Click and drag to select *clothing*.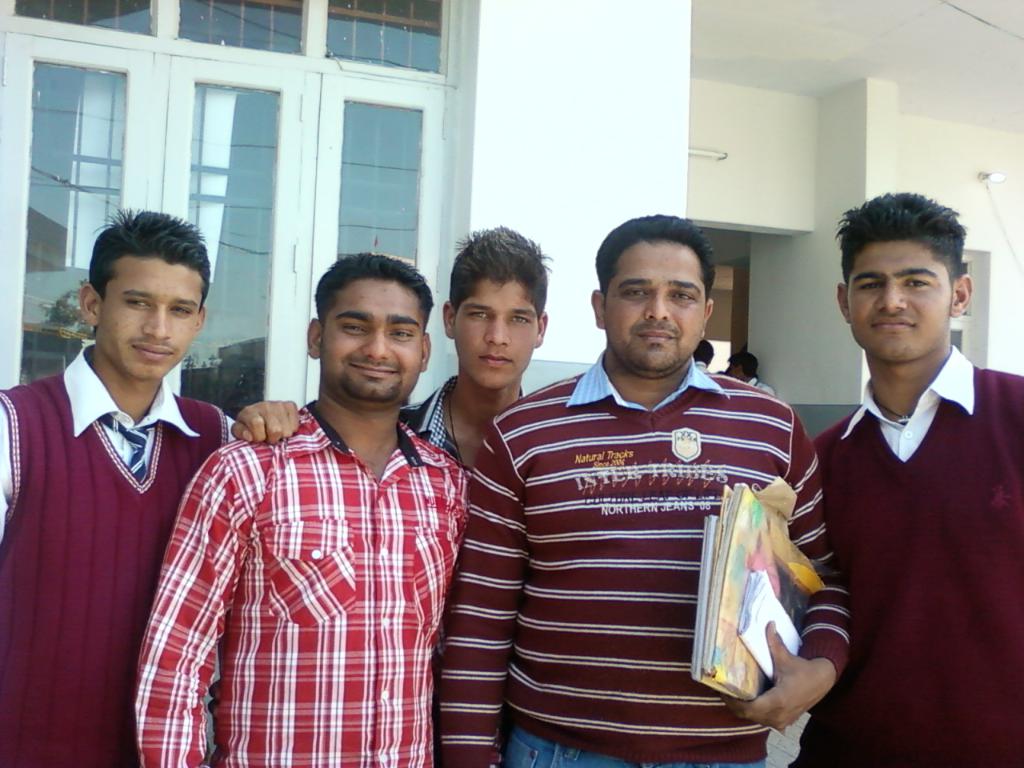
Selection: rect(394, 382, 530, 474).
